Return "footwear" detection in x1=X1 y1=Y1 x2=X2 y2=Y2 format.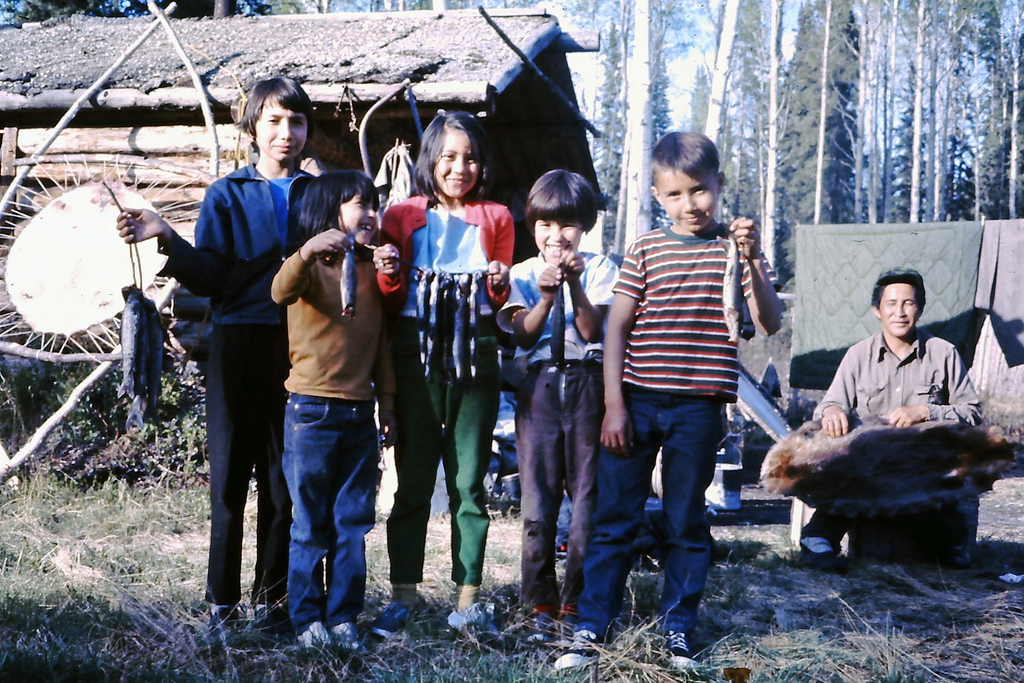
x1=552 y1=540 x2=568 y2=559.
